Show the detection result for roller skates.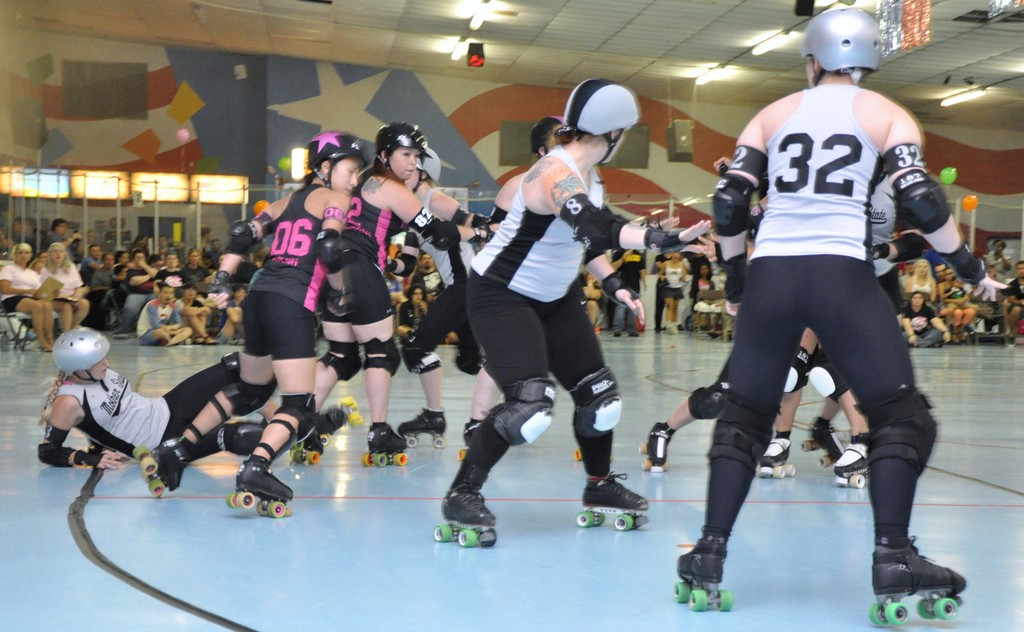
locate(635, 419, 680, 473).
